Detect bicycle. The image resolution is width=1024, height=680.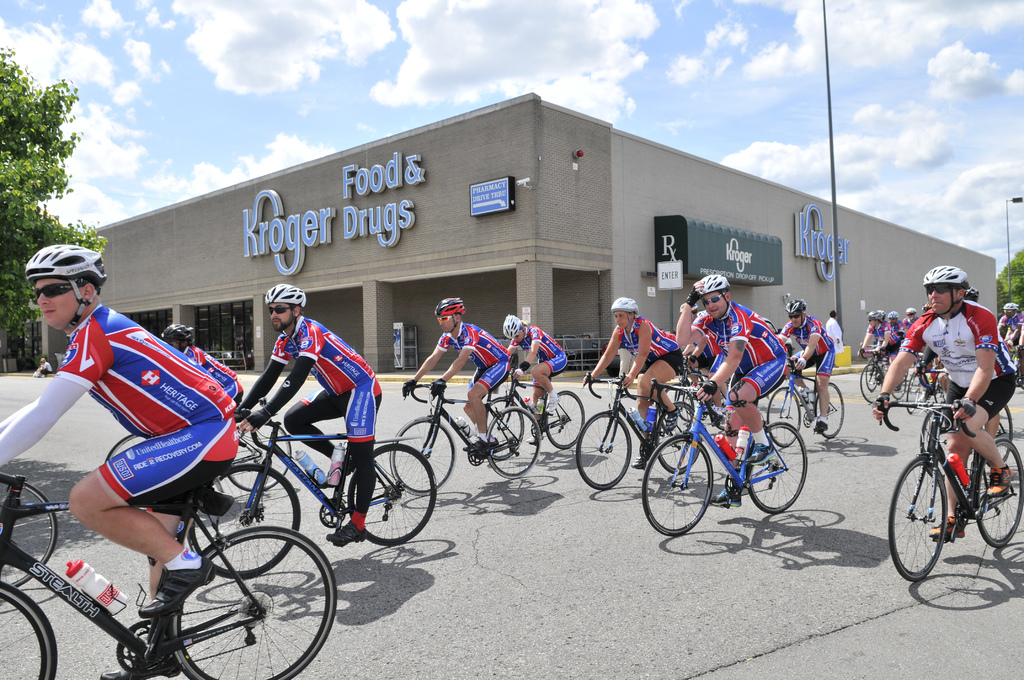
select_region(0, 469, 340, 679).
